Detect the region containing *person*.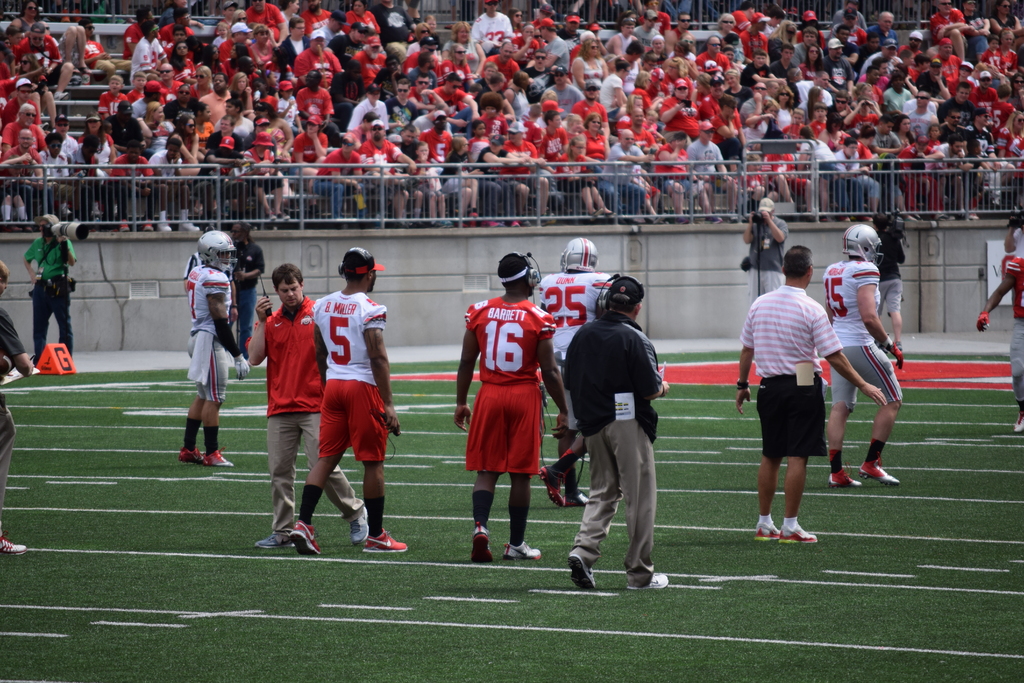
select_region(457, 243, 557, 572).
